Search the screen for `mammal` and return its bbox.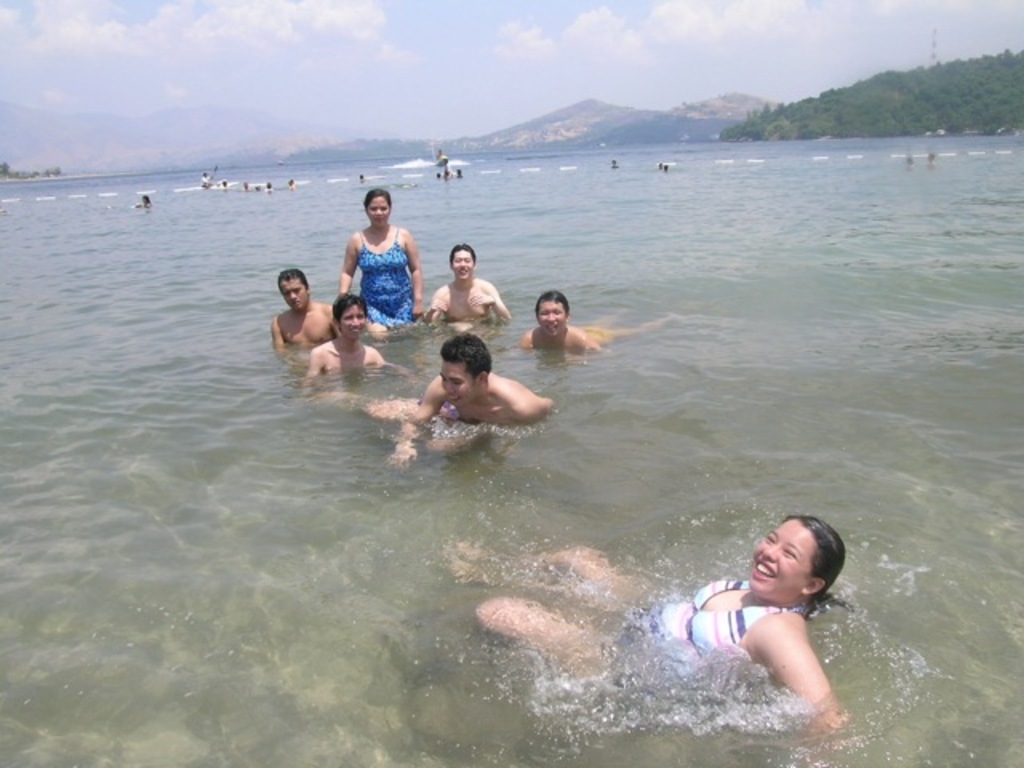
Found: {"x1": 285, "y1": 173, "x2": 299, "y2": 189}.
